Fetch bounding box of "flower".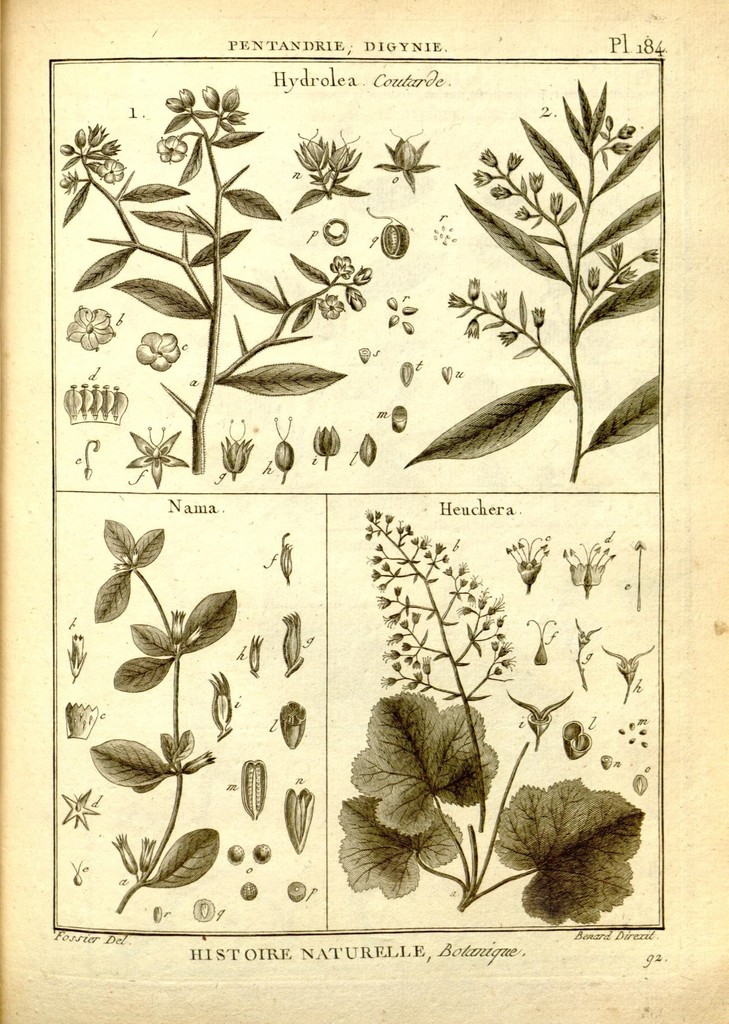
Bbox: x1=218, y1=83, x2=247, y2=114.
